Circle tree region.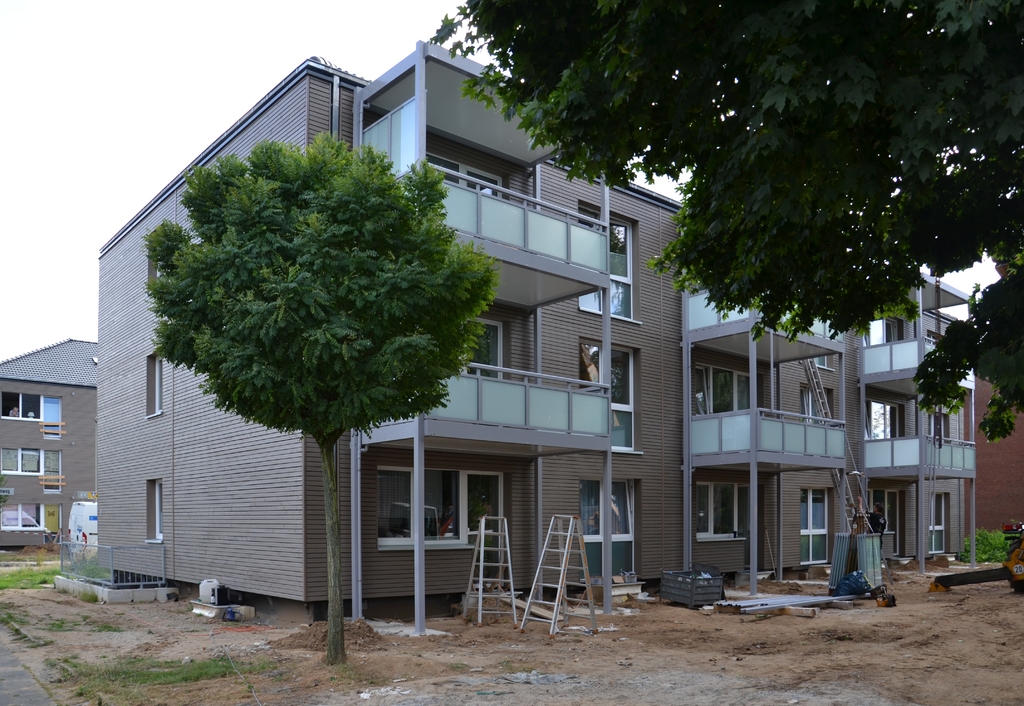
Region: <region>117, 102, 506, 543</region>.
